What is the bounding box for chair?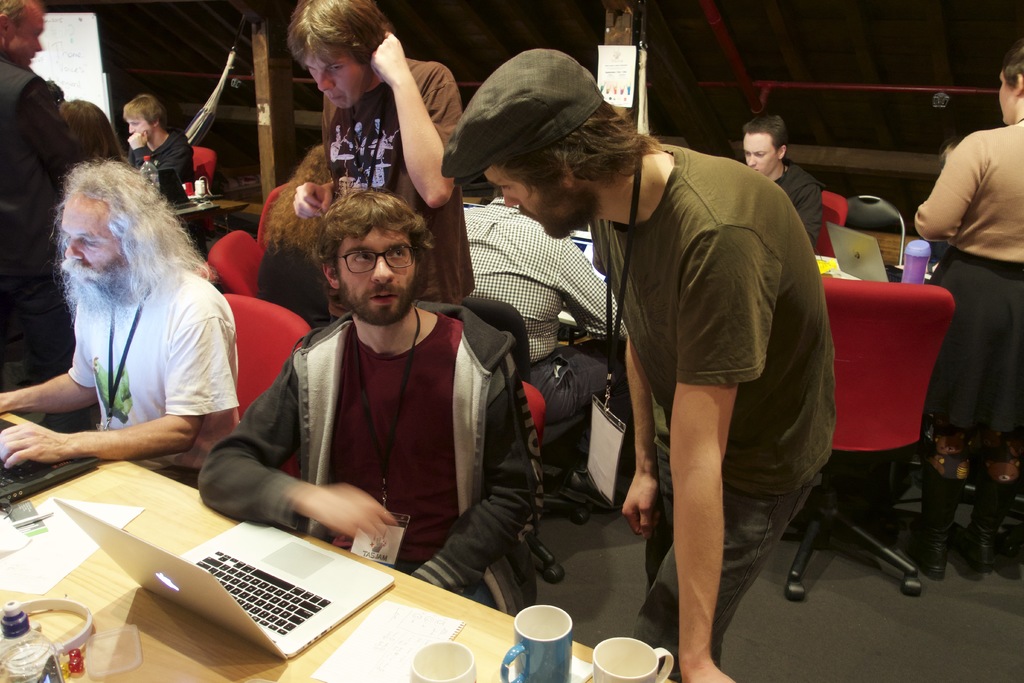
detection(188, 142, 216, 194).
